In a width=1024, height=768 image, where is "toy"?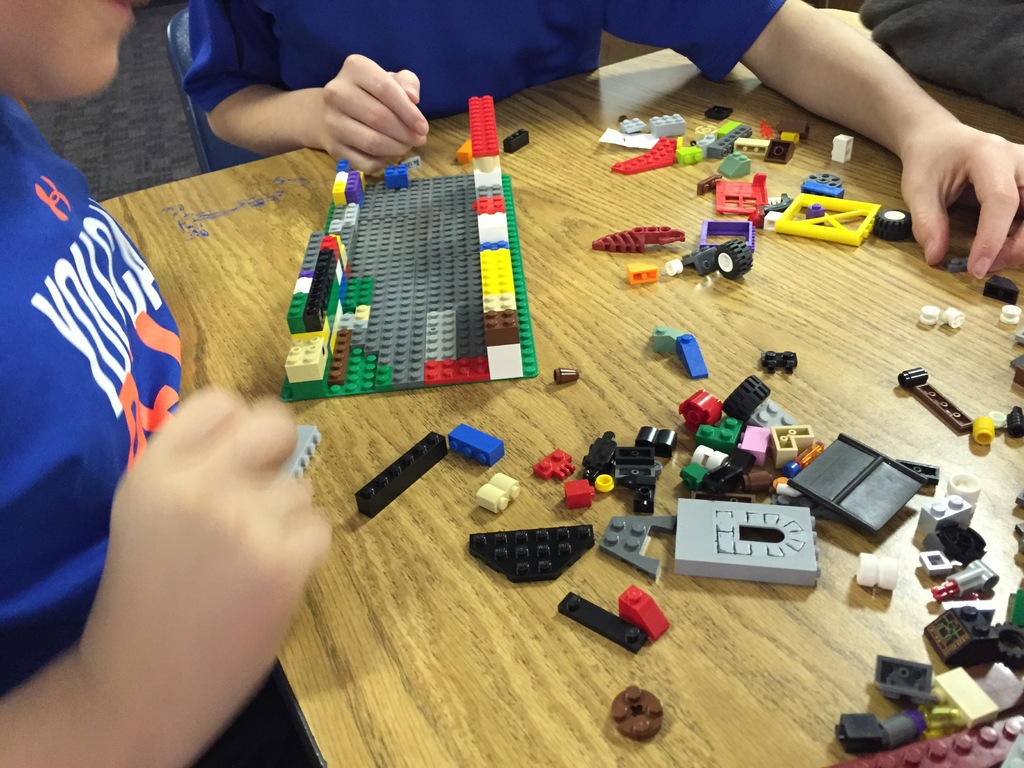
[x1=456, y1=140, x2=472, y2=161].
